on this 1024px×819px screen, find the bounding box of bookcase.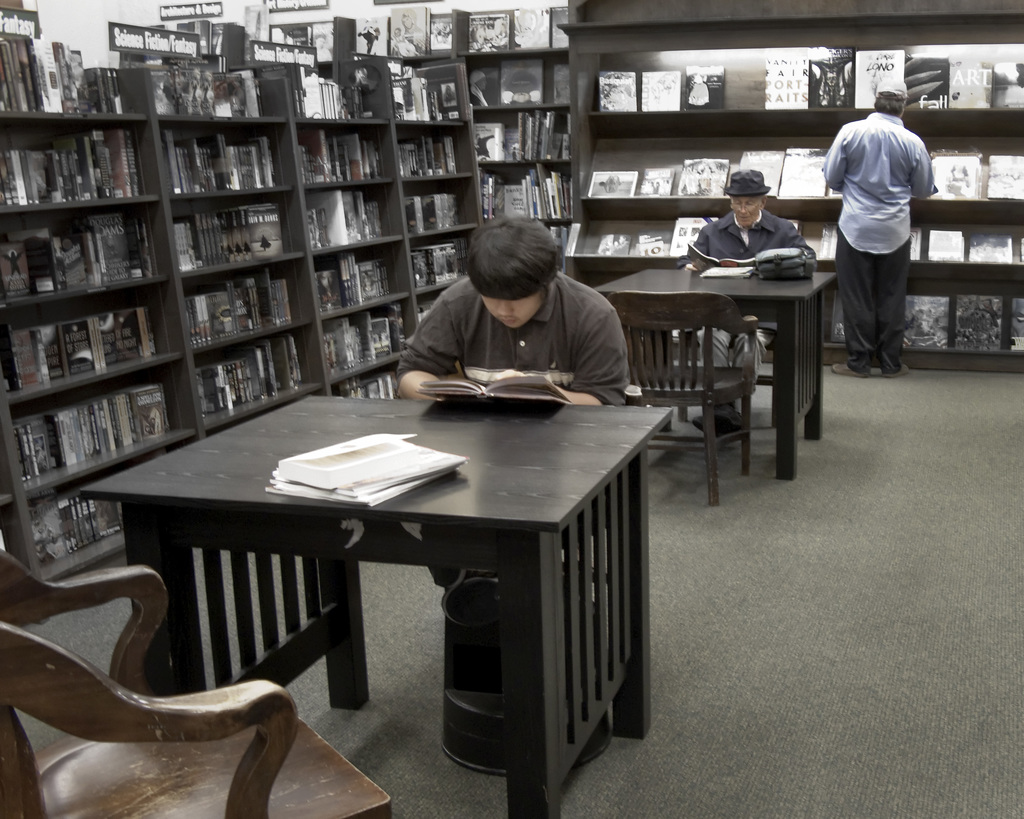
Bounding box: x1=566, y1=0, x2=1023, y2=374.
